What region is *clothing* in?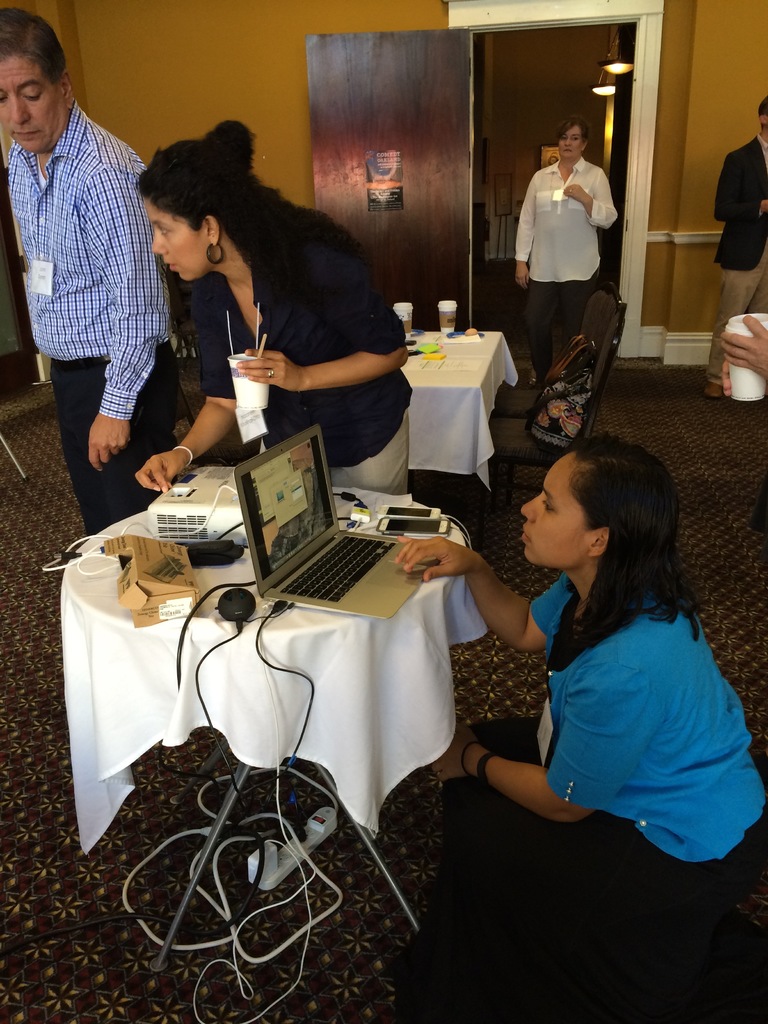
locate(0, 113, 148, 534).
